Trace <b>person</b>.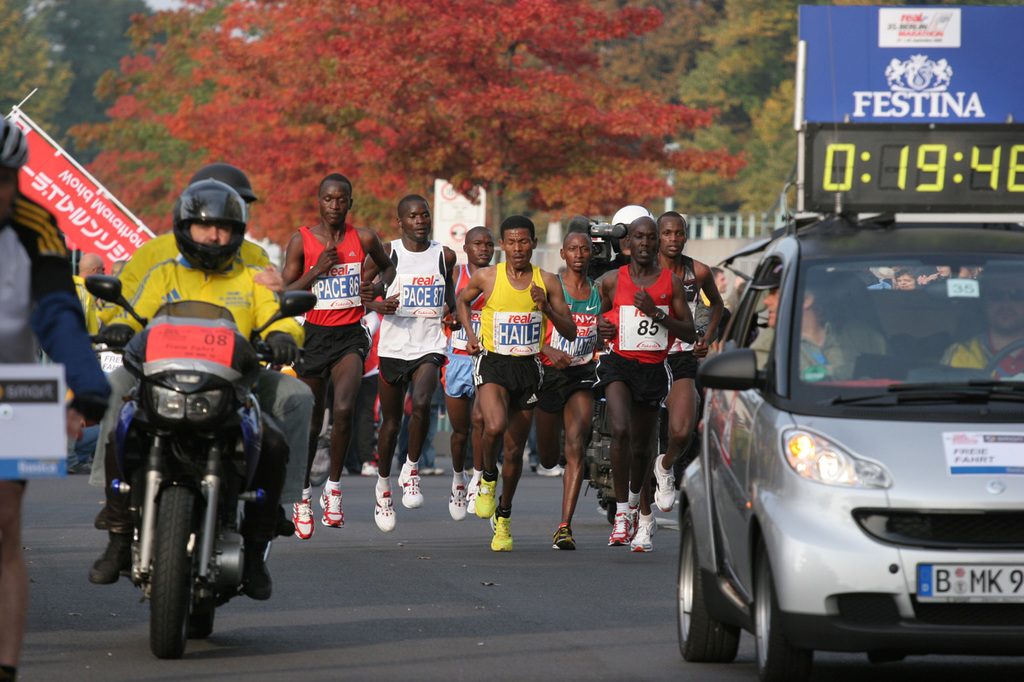
Traced to bbox=[592, 219, 699, 556].
